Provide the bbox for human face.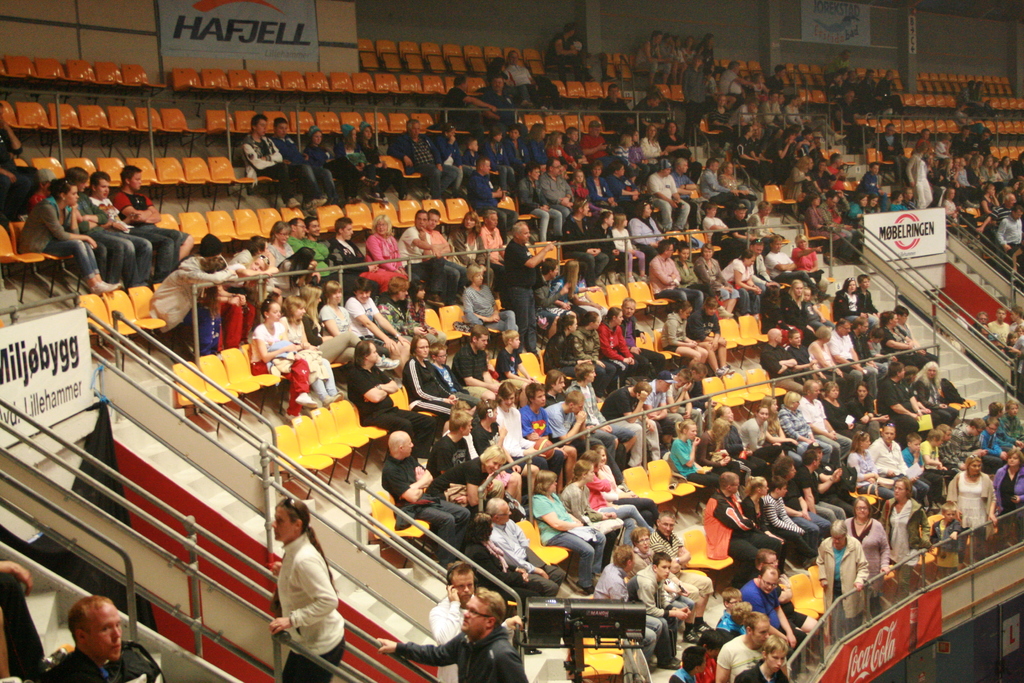
[761,575,778,591].
